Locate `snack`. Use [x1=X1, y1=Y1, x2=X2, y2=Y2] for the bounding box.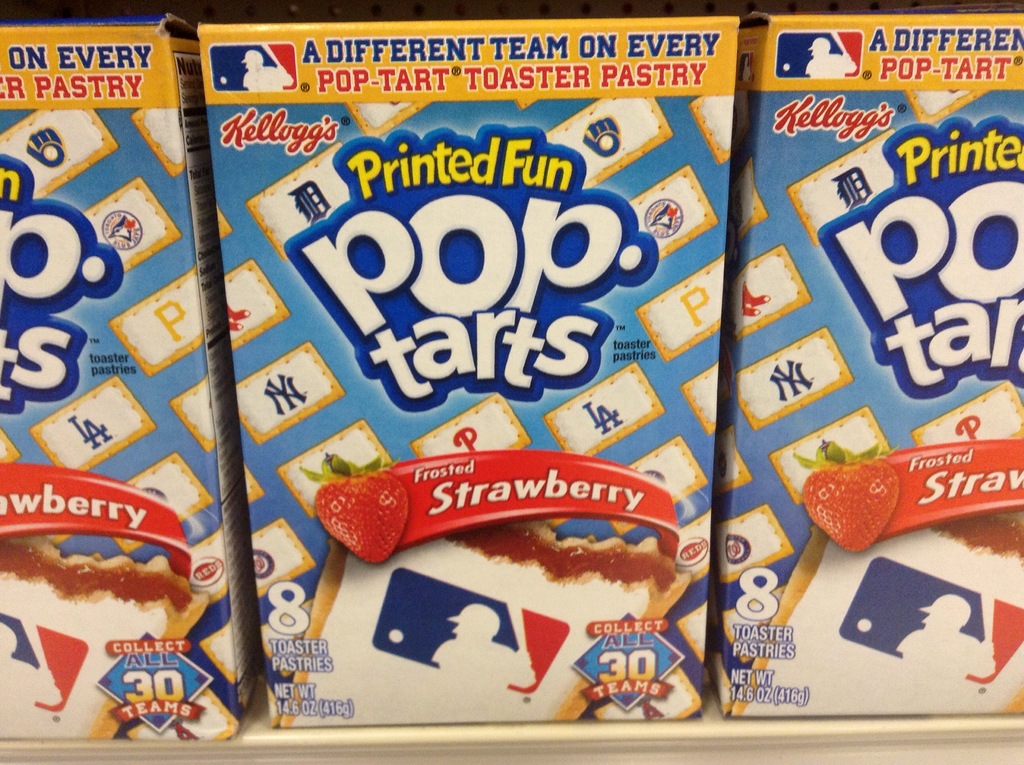
[x1=0, y1=109, x2=117, y2=194].
